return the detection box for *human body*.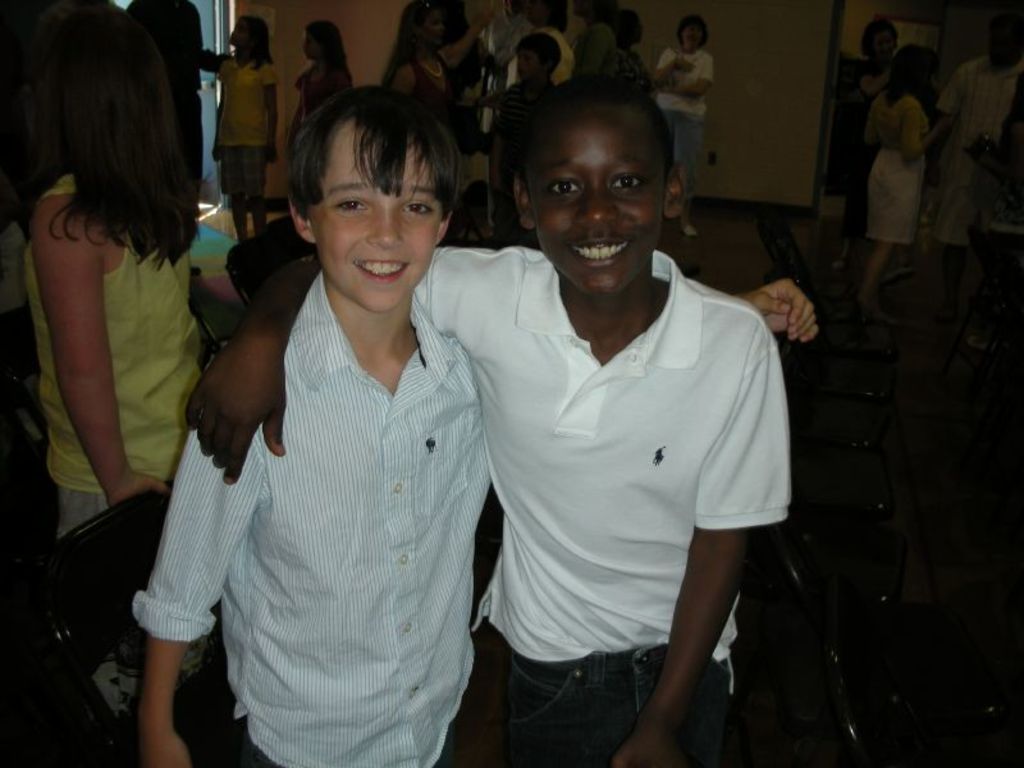
[left=856, top=42, right=943, bottom=266].
